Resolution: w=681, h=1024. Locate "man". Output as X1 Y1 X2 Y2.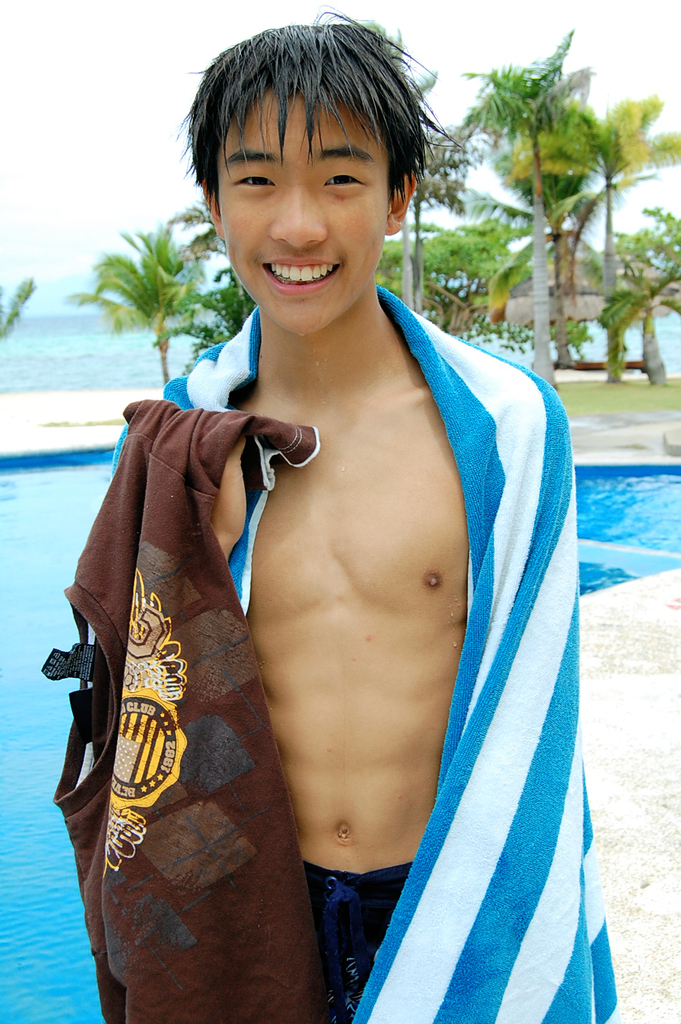
53 9 626 1023.
